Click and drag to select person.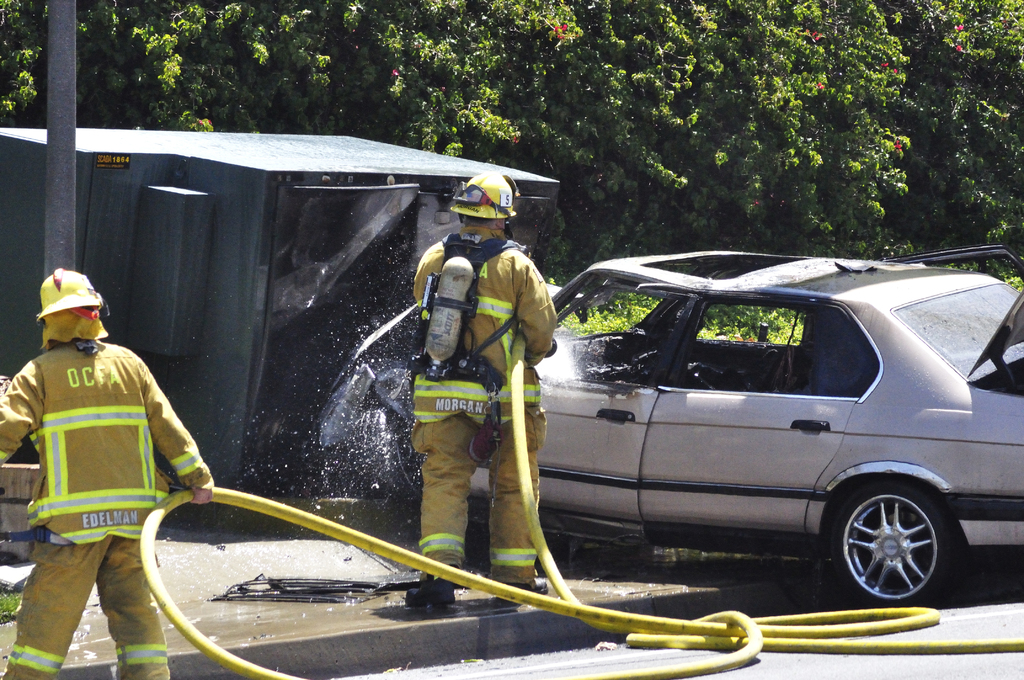
Selection: select_region(414, 166, 555, 613).
